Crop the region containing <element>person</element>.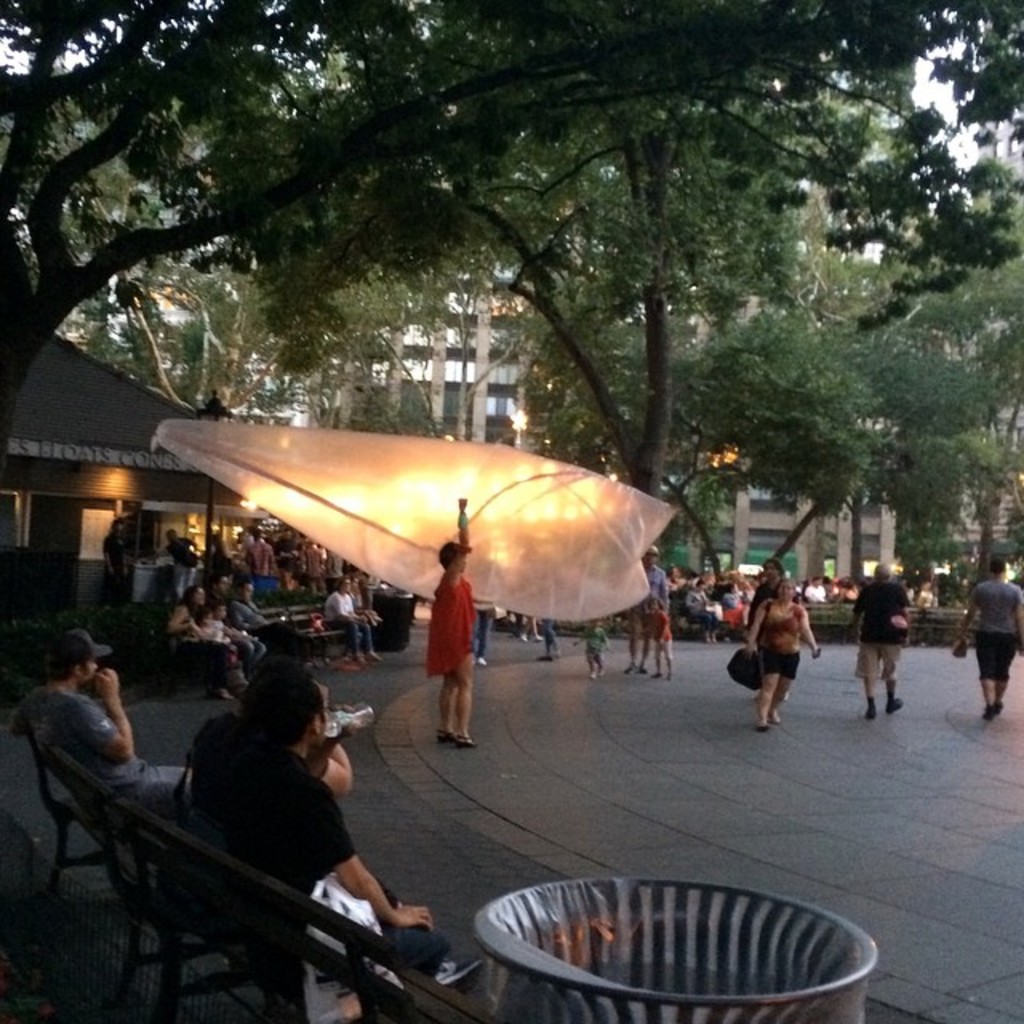
Crop region: locate(168, 518, 197, 570).
